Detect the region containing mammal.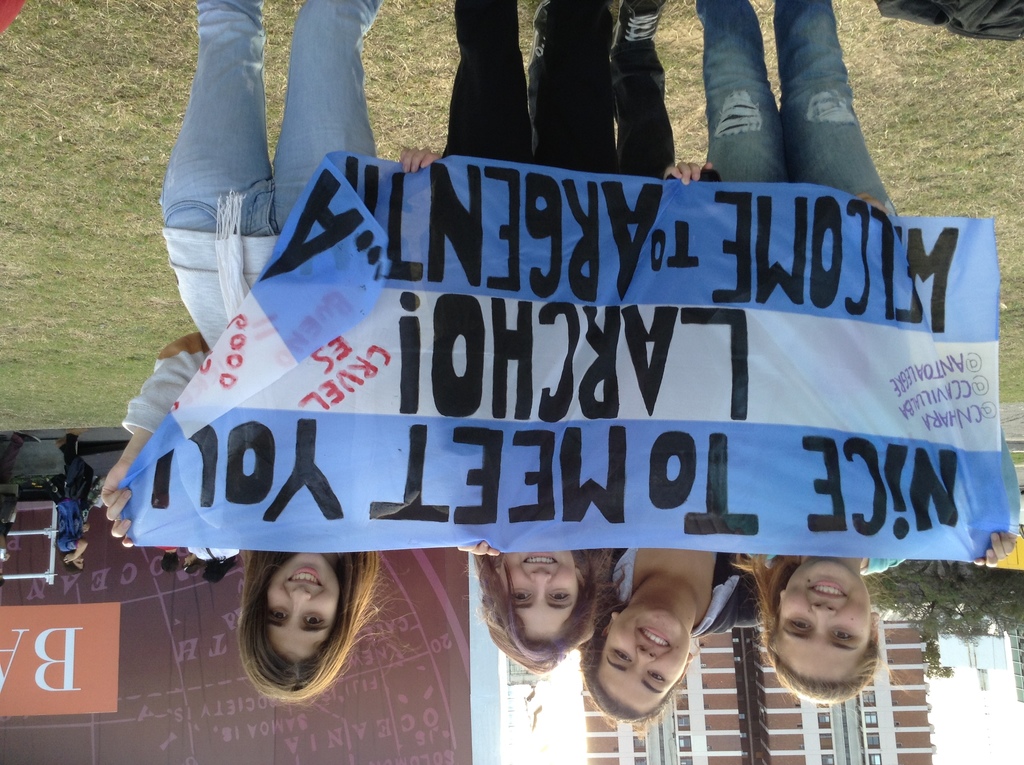
select_region(154, 542, 184, 579).
